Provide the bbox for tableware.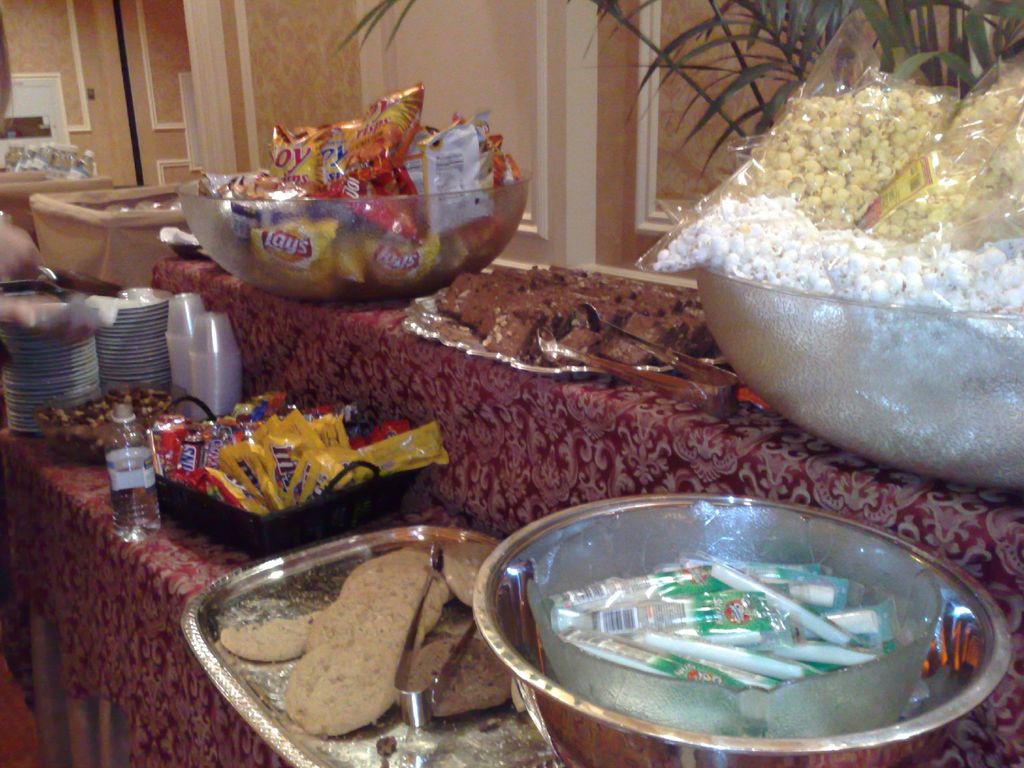
181/511/566/767.
